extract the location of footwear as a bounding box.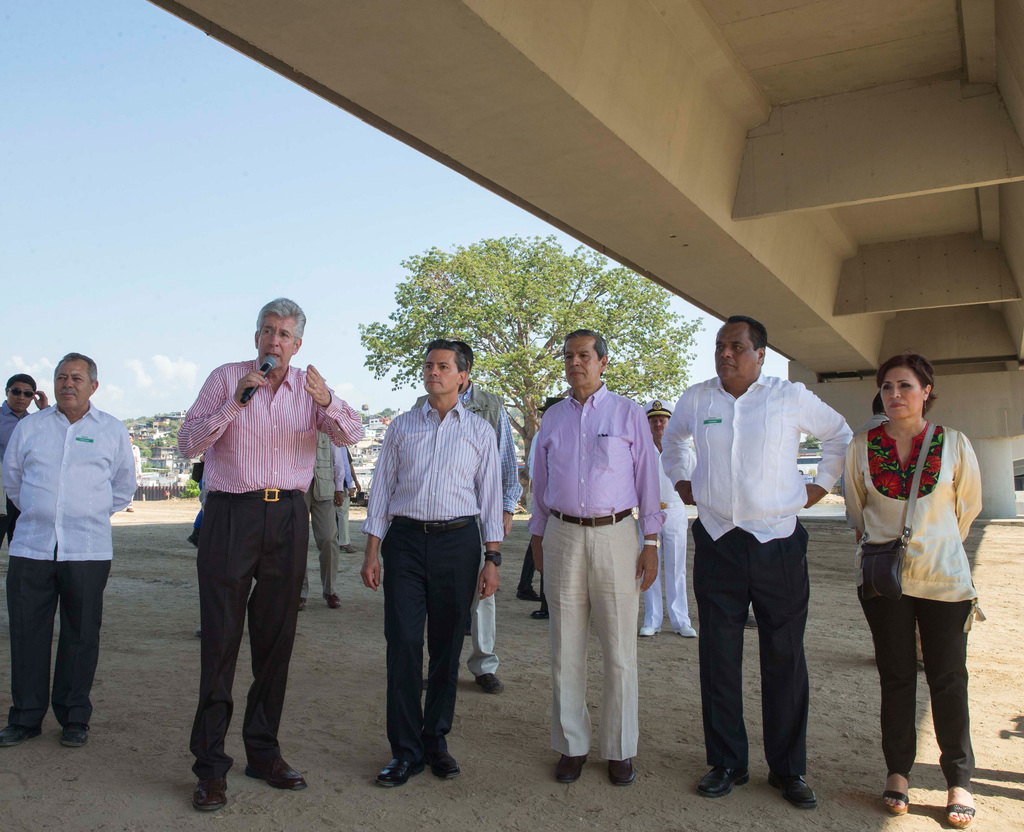
BBox(195, 775, 230, 810).
